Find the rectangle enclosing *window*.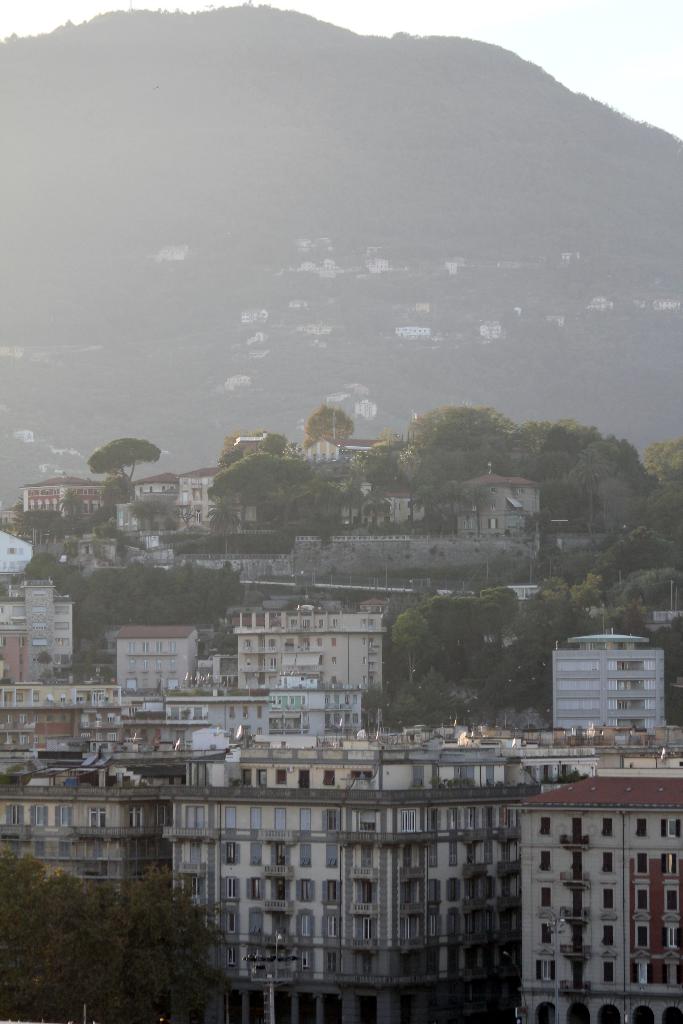
rect(481, 806, 499, 829).
